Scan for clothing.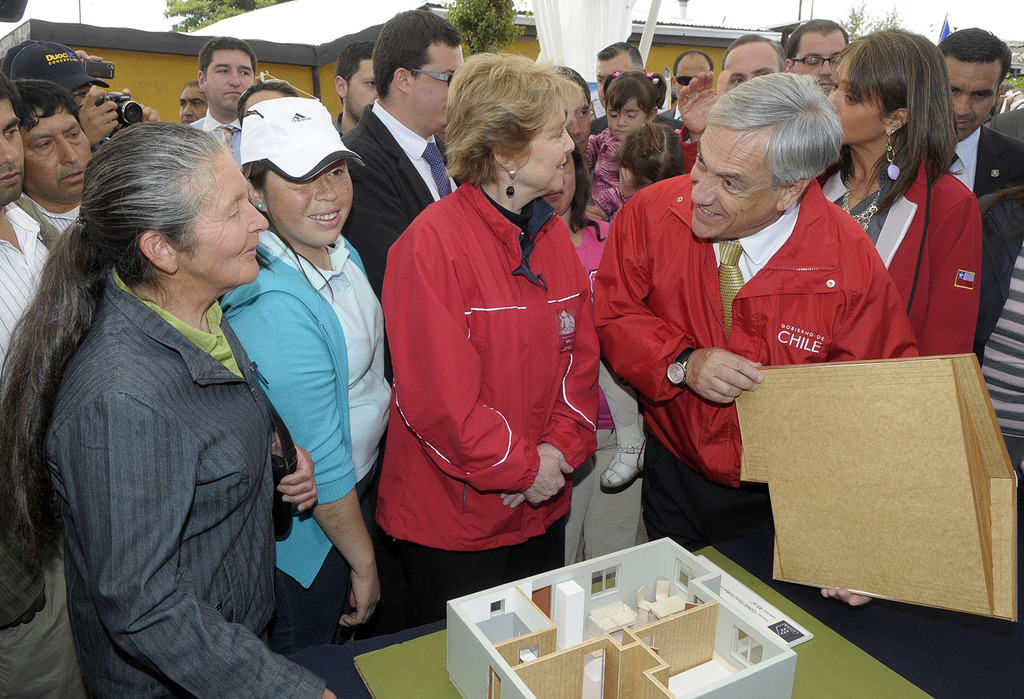
Scan result: (left=589, top=125, right=654, bottom=229).
